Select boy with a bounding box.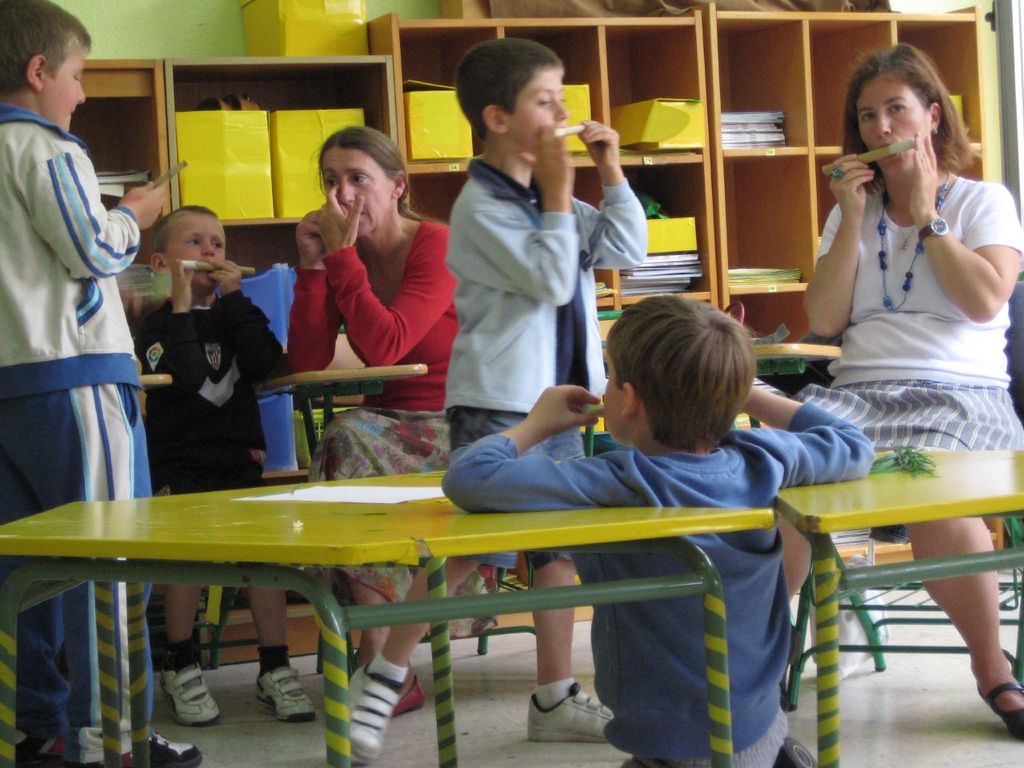
<box>129,210,310,724</box>.
